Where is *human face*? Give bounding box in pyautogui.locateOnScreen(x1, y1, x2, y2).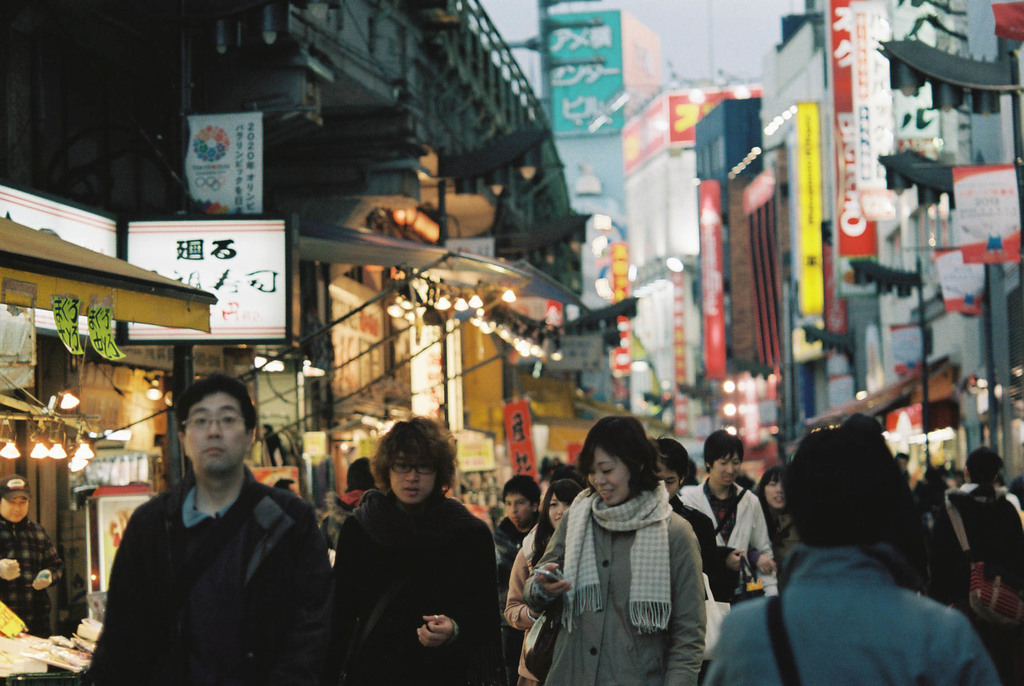
pyautogui.locateOnScreen(588, 448, 631, 503).
